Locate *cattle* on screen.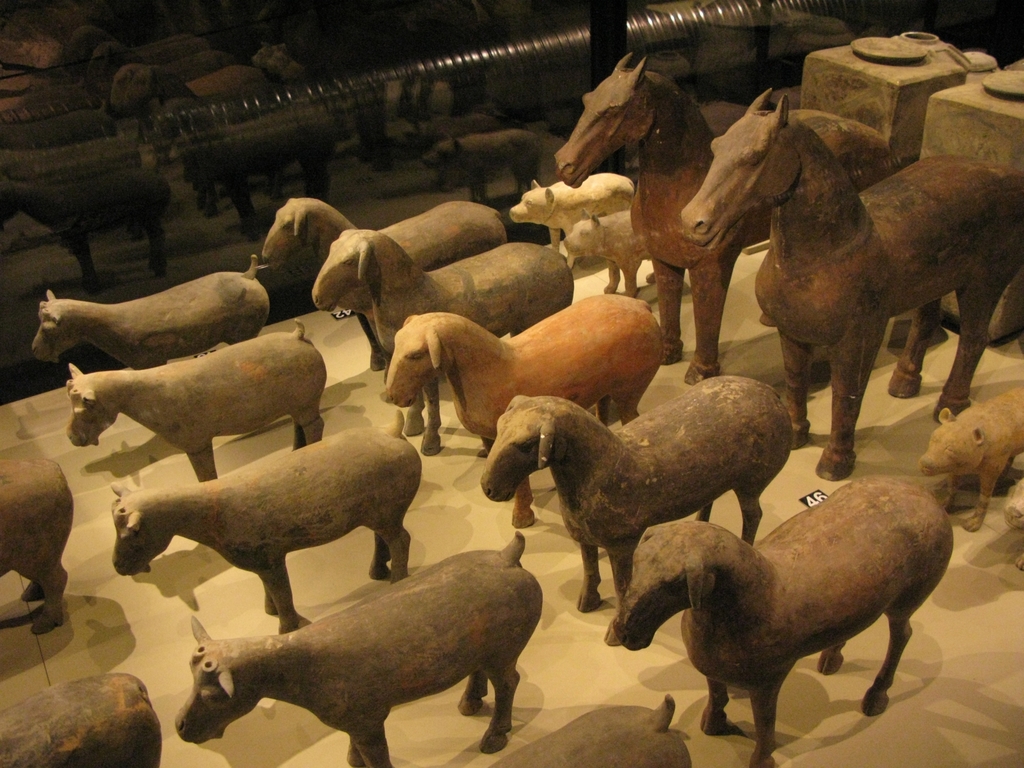
On screen at rect(0, 455, 79, 636).
